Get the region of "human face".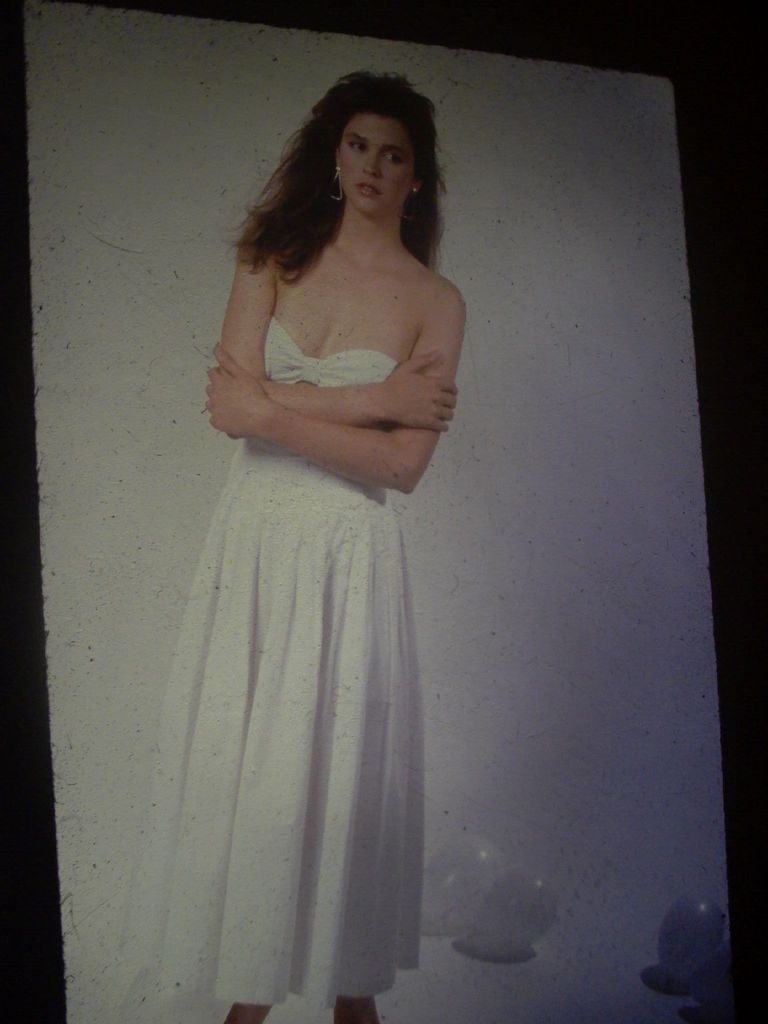
x1=338, y1=111, x2=422, y2=223.
